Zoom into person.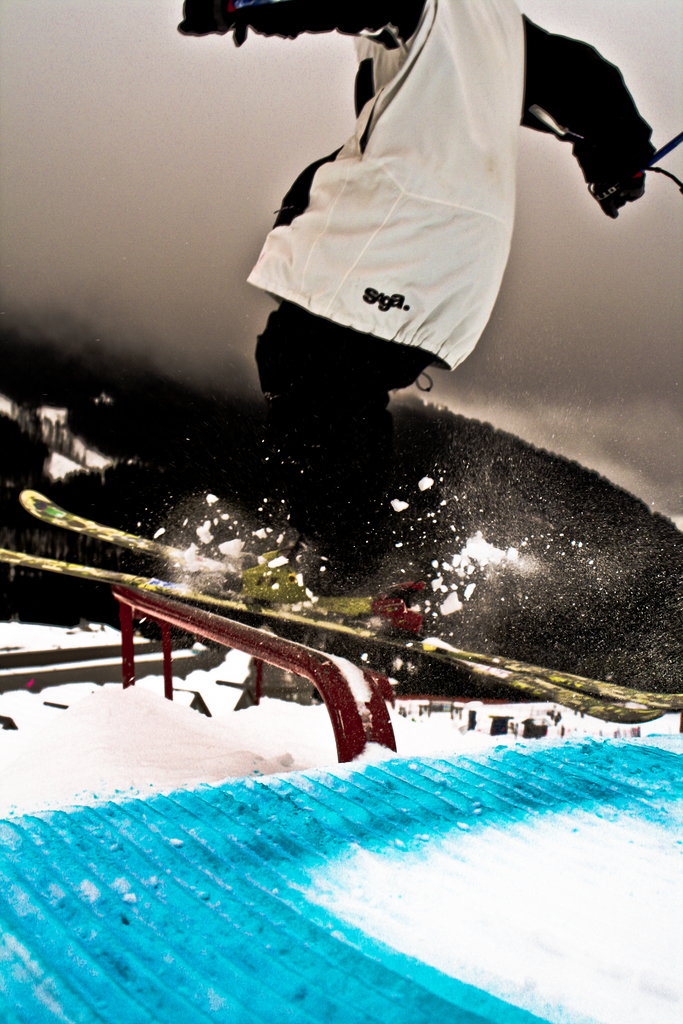
Zoom target: (174,0,657,643).
